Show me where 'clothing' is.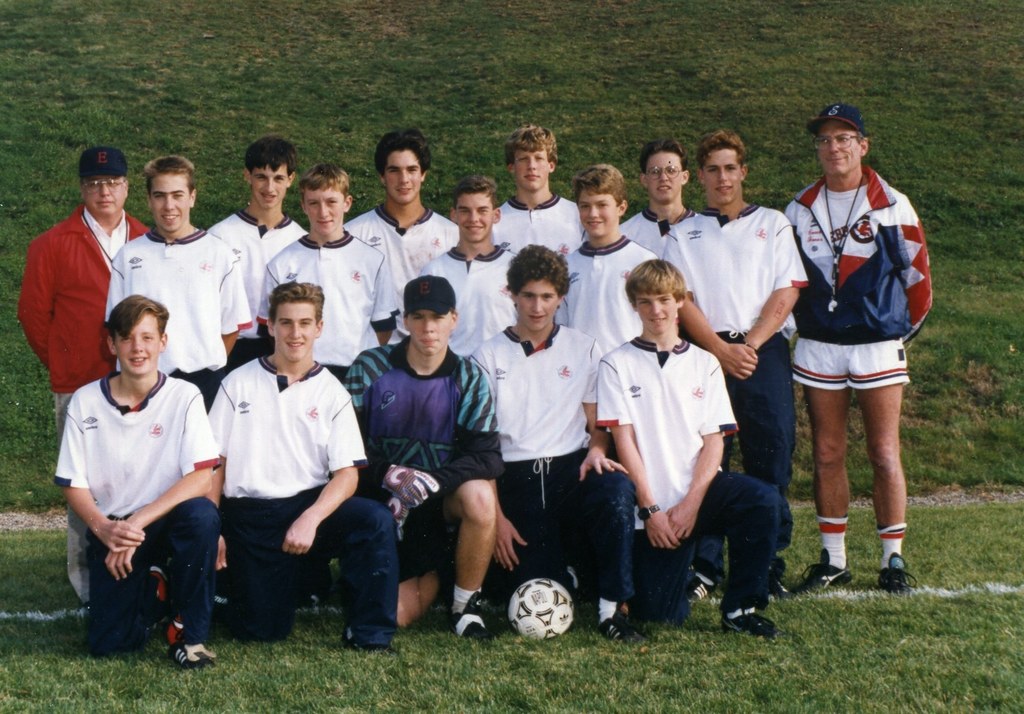
'clothing' is at (left=227, top=213, right=318, bottom=385).
